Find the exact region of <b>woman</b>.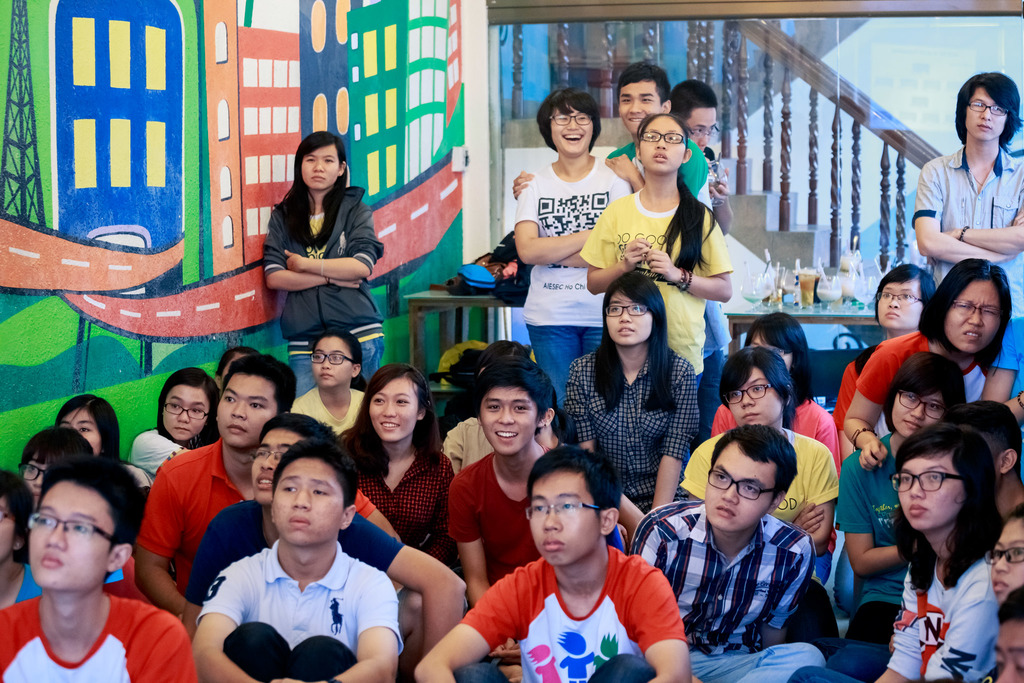
Exact region: [712, 309, 844, 475].
